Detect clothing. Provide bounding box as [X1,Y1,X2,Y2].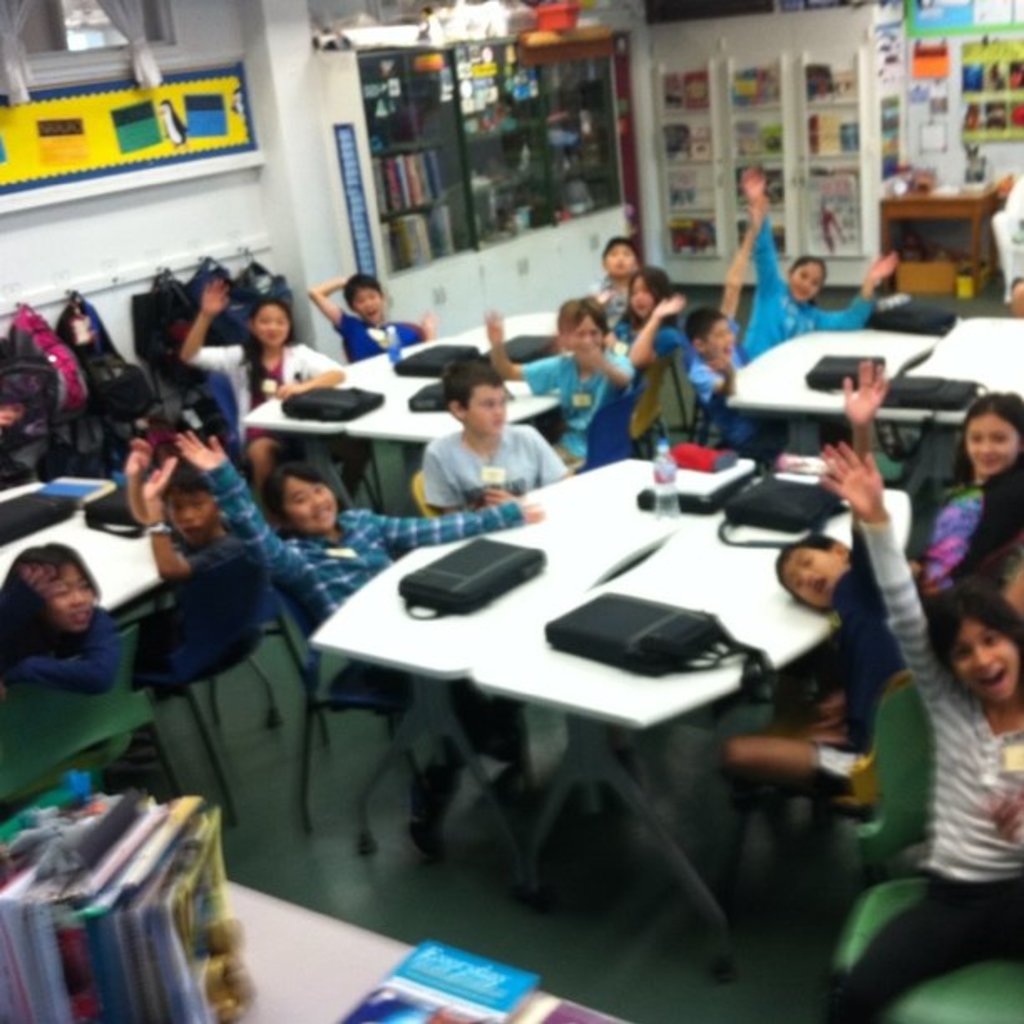
[174,345,340,455].
